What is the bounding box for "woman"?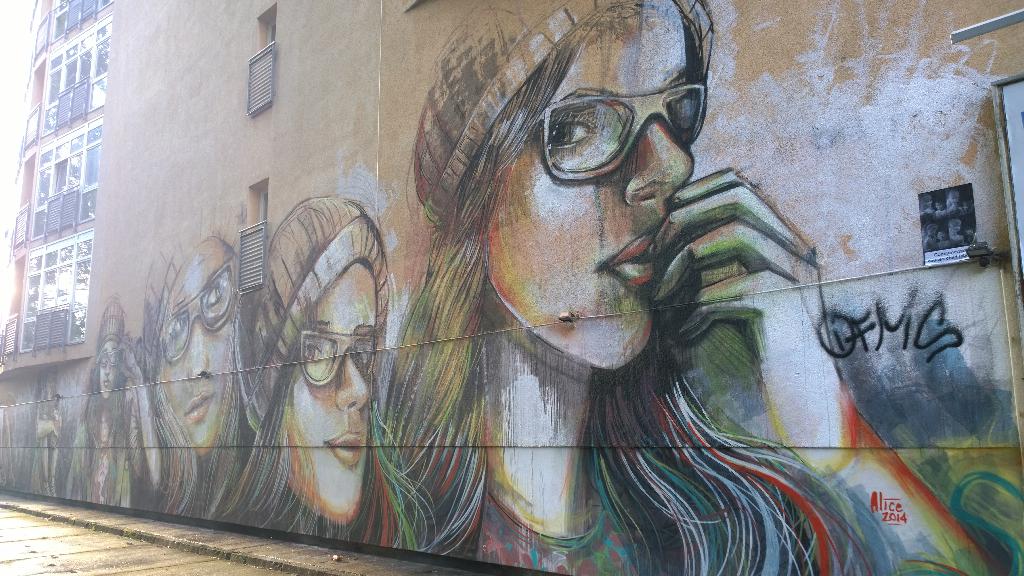
crop(380, 0, 1007, 575).
